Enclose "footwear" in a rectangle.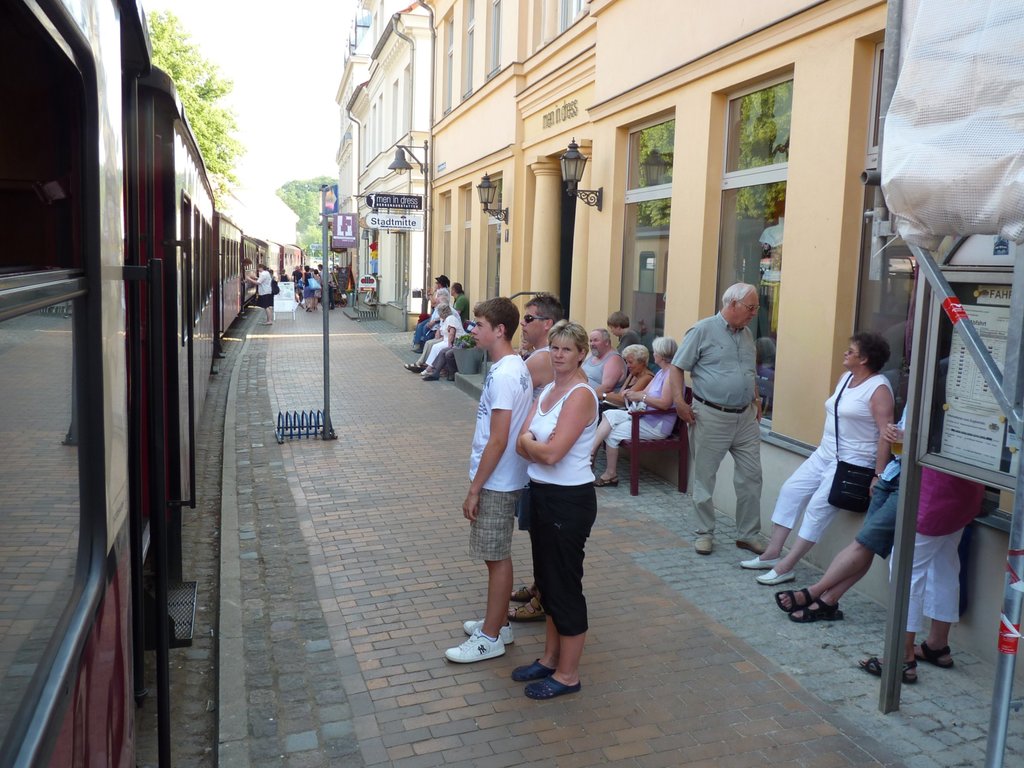
{"left": 787, "top": 596, "right": 847, "bottom": 623}.
